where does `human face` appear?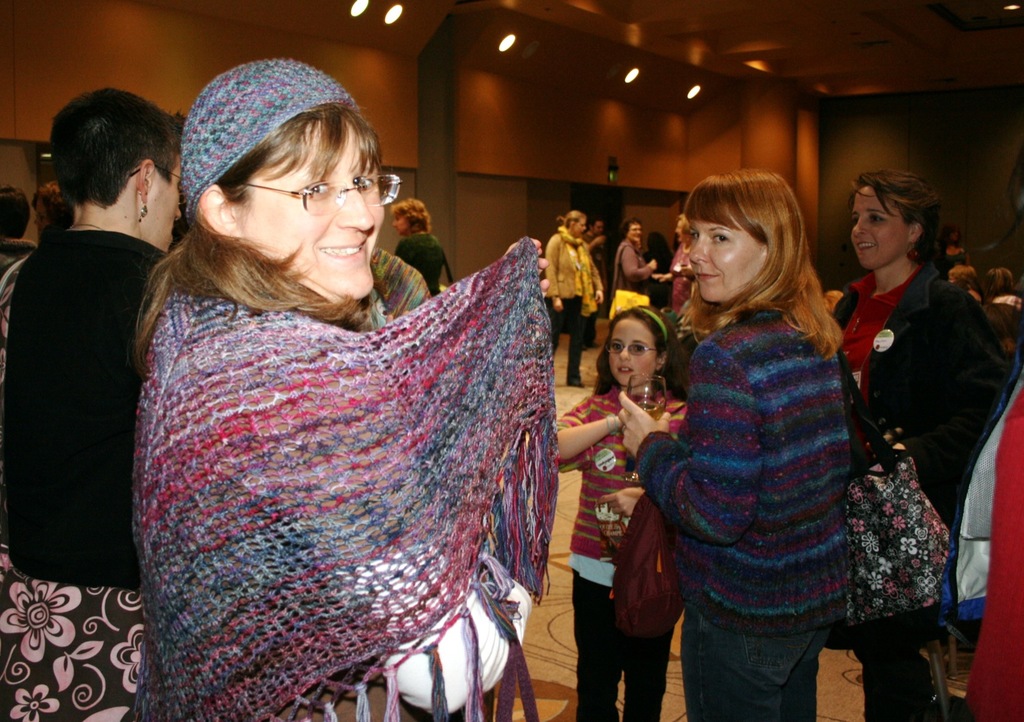
Appears at x1=850, y1=184, x2=911, y2=268.
